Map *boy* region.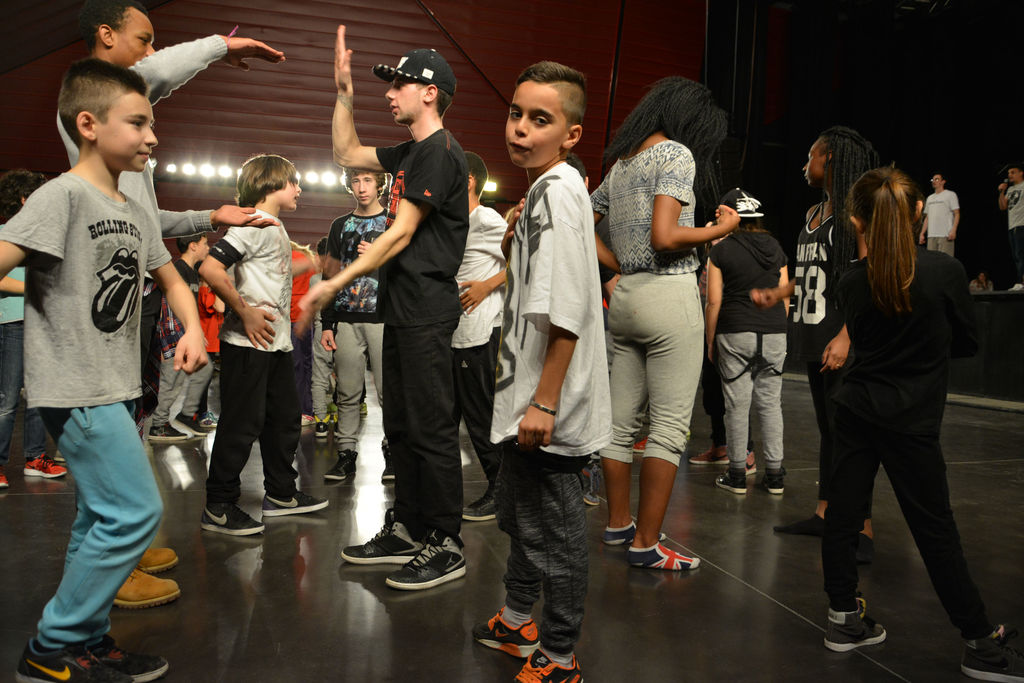
Mapped to box=[469, 58, 616, 682].
